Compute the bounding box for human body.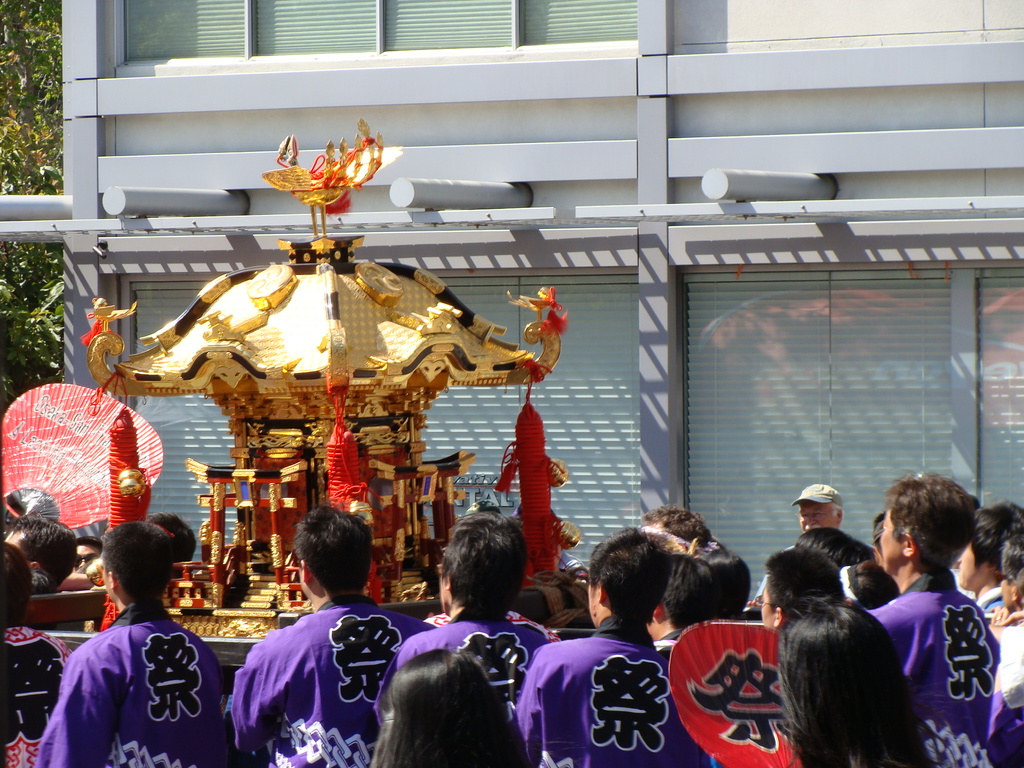
515 531 714 762.
